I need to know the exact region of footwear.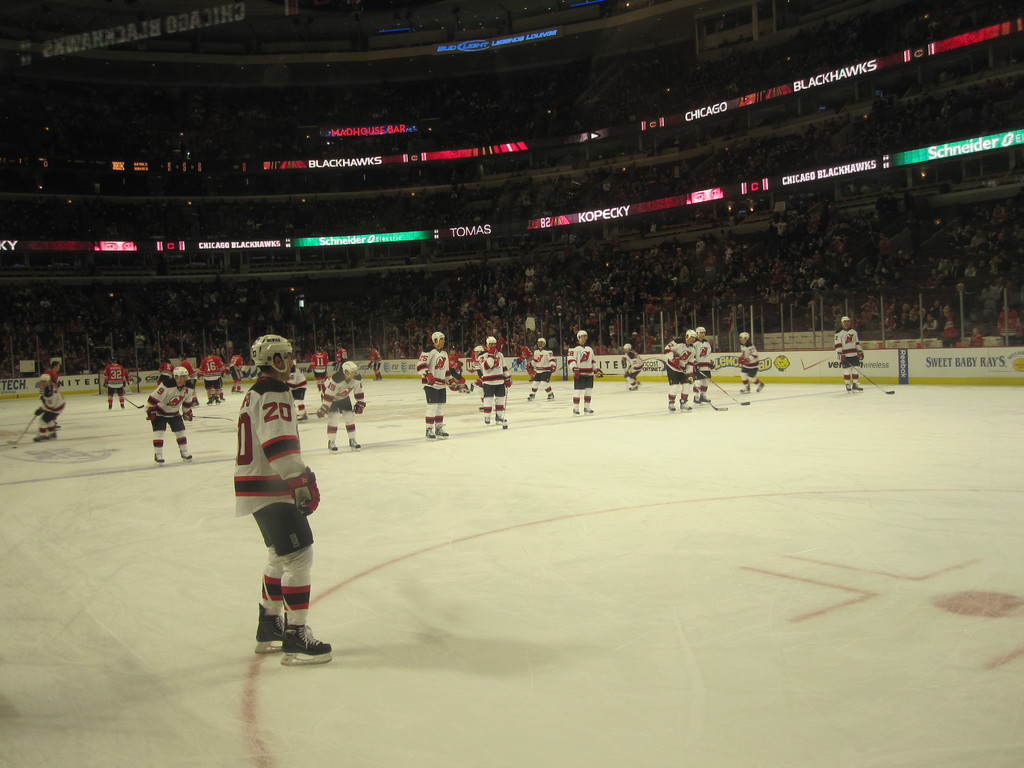
Region: <box>460,387,469,393</box>.
